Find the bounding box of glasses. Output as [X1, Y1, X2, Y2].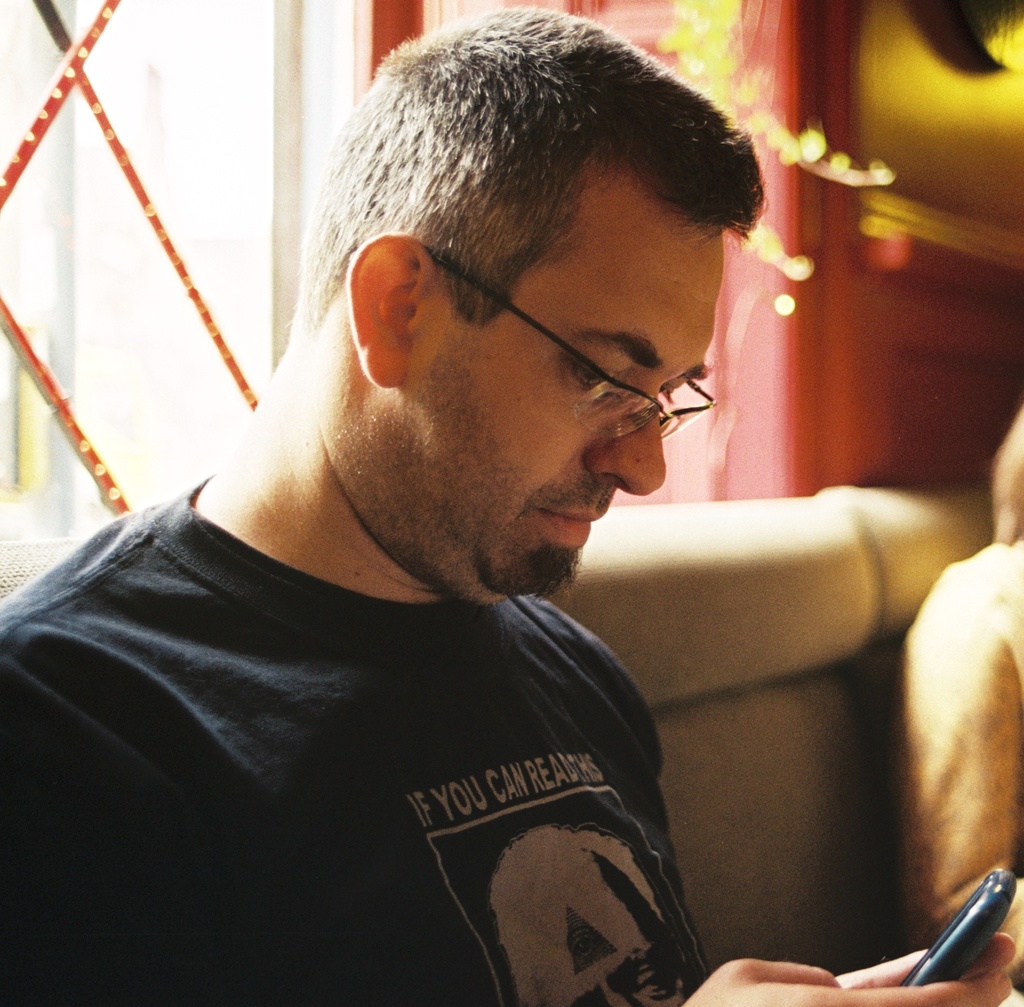
[433, 242, 721, 442].
